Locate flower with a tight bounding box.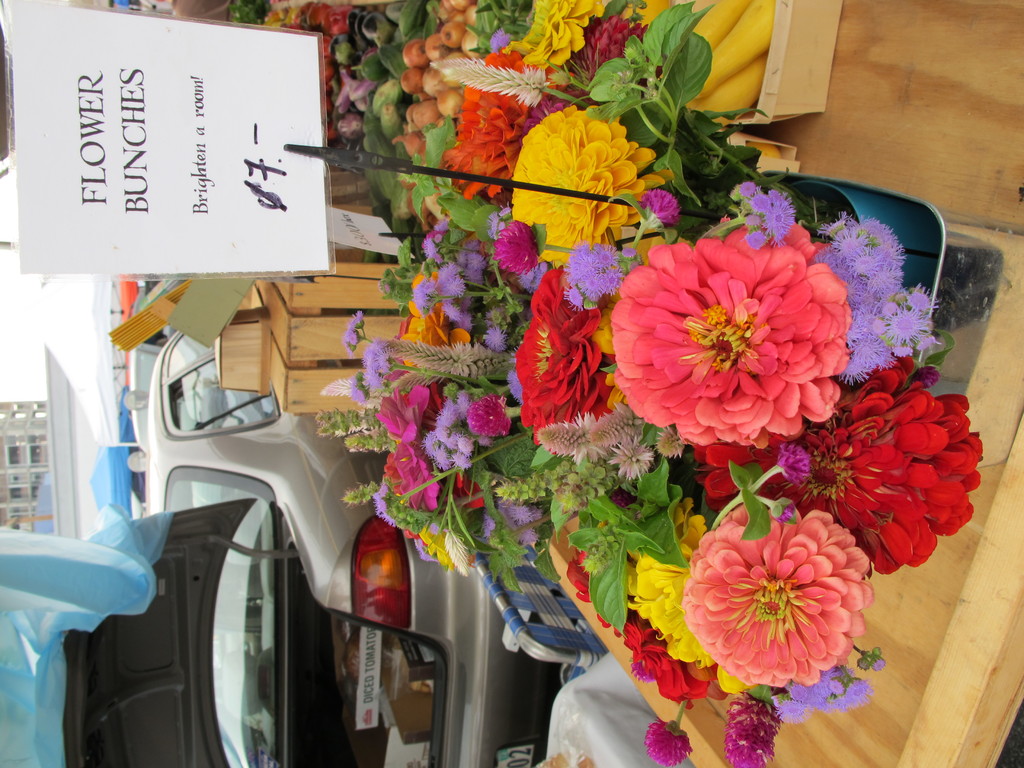
bbox=[408, 520, 470, 563].
